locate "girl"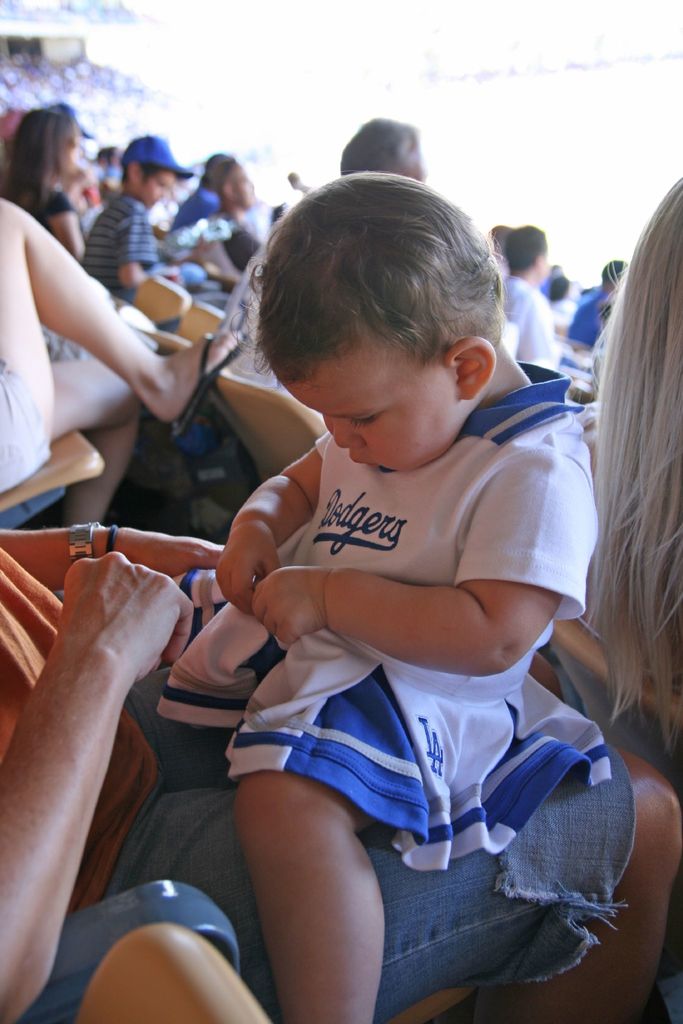
pyautogui.locateOnScreen(589, 180, 682, 756)
